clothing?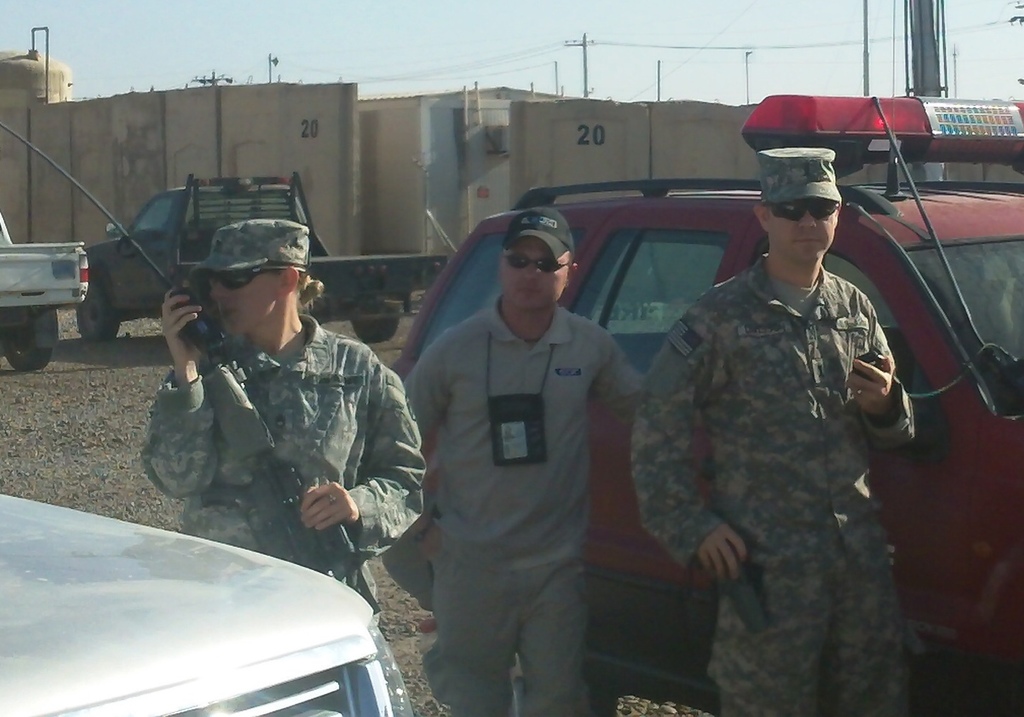
141/314/412/645
